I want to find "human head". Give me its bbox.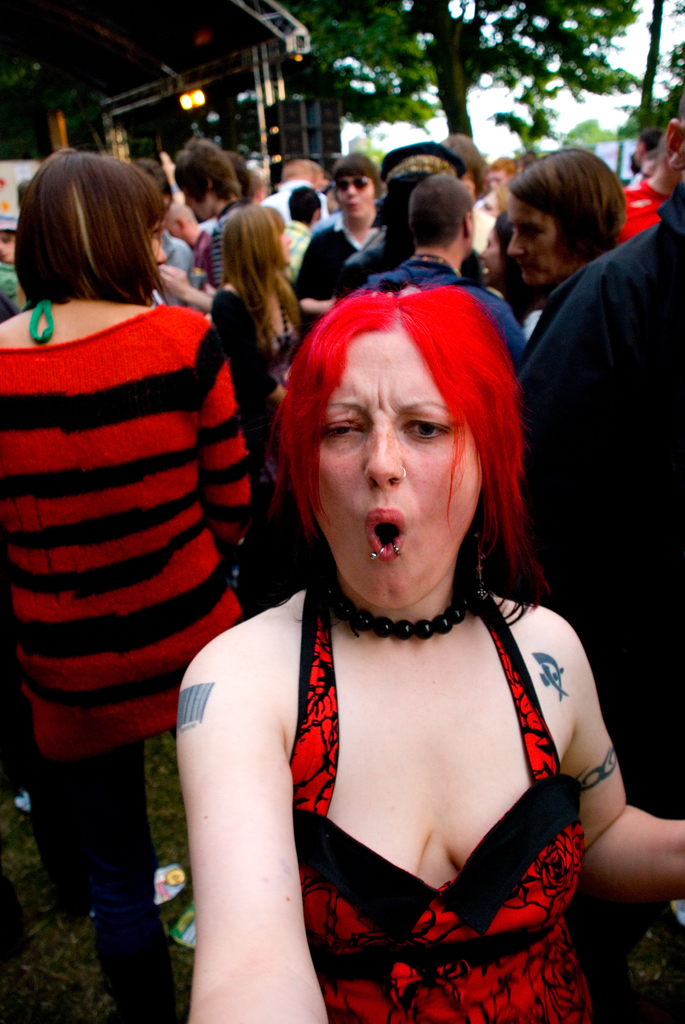
detection(12, 144, 172, 305).
